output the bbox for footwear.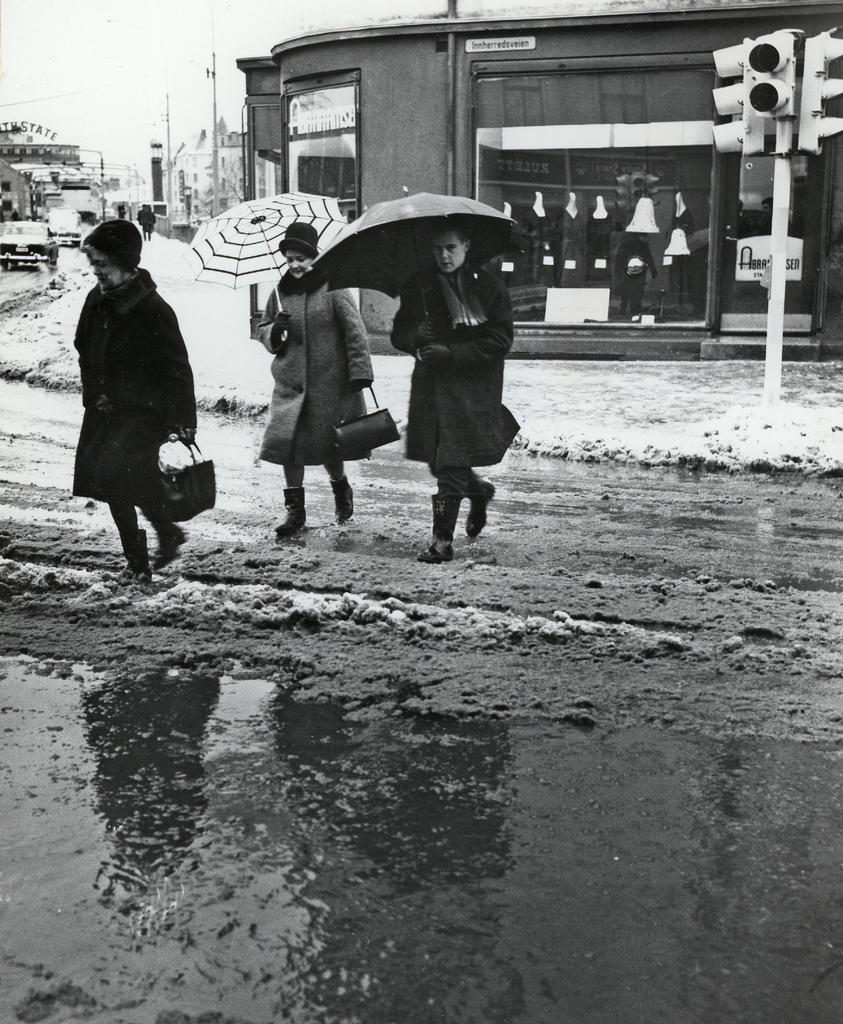
[left=469, top=477, right=499, bottom=544].
